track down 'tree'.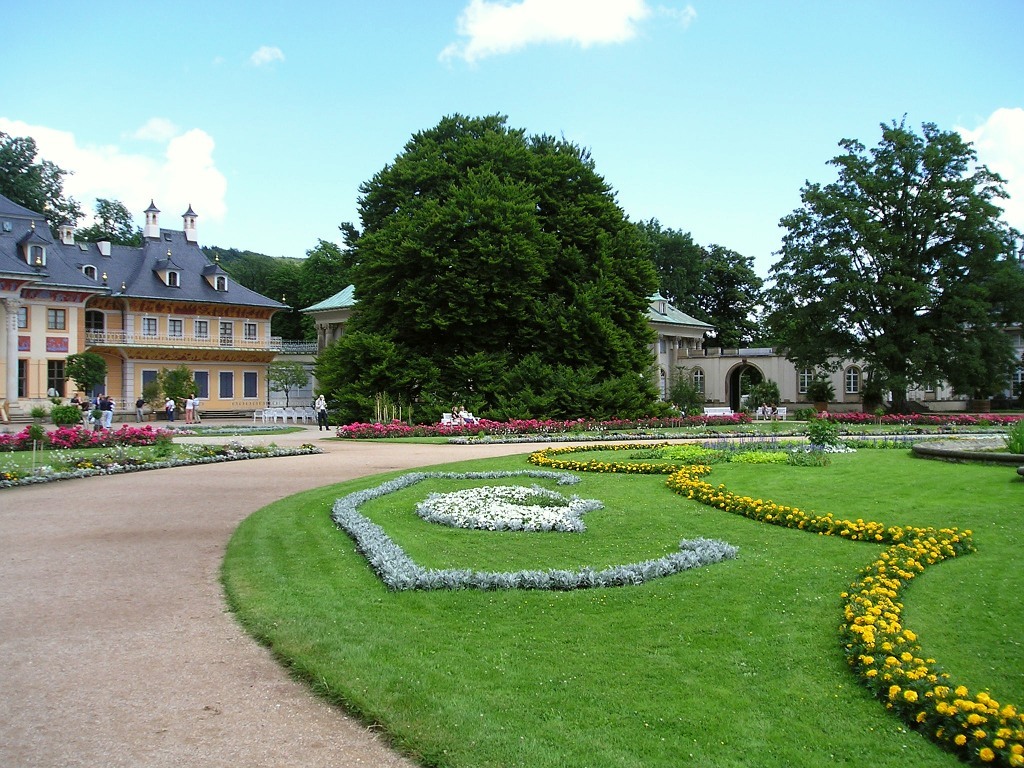
Tracked to 623:211:754:348.
